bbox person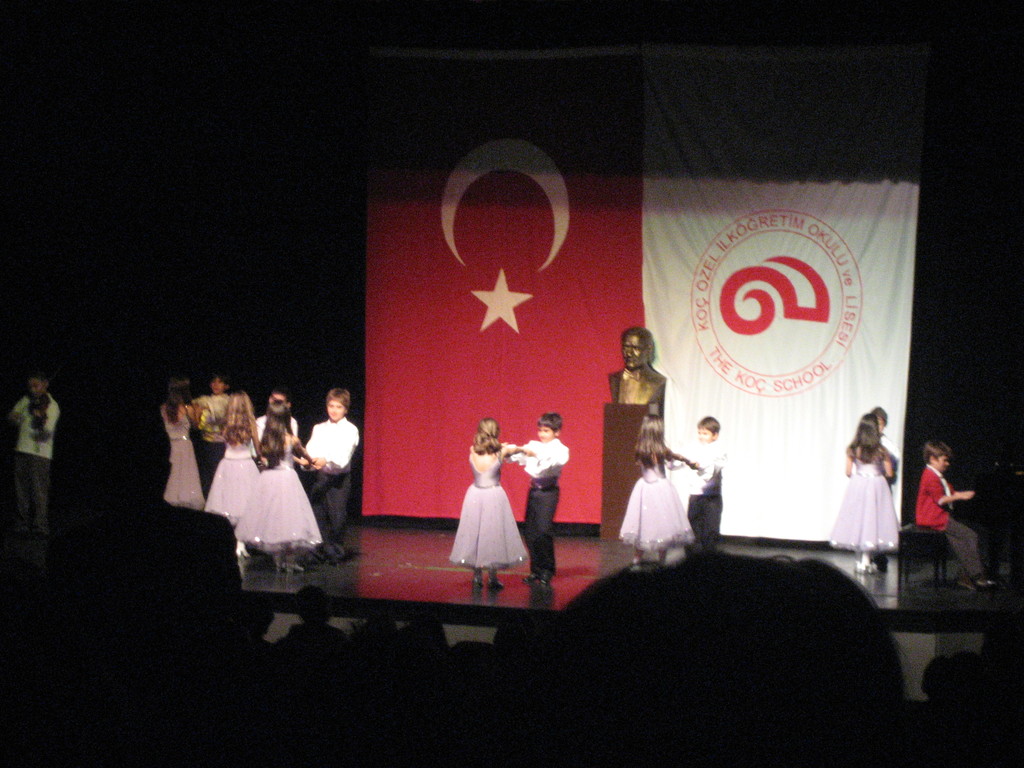
{"x1": 191, "y1": 378, "x2": 228, "y2": 488}
